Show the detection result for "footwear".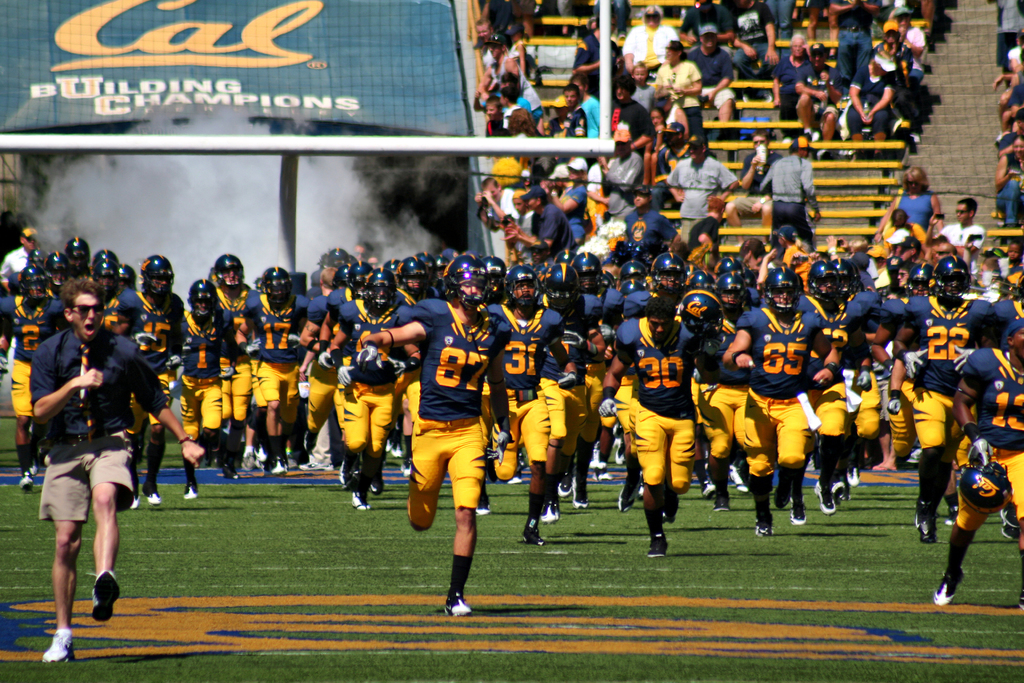
(614, 482, 639, 511).
